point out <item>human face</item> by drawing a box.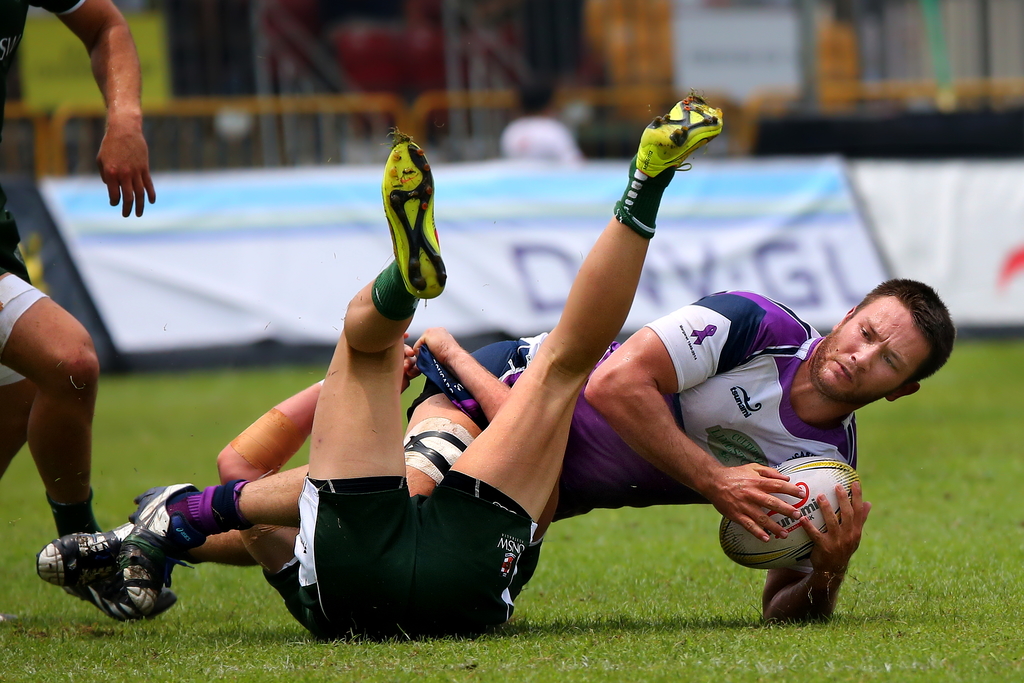
(x1=818, y1=294, x2=936, y2=399).
